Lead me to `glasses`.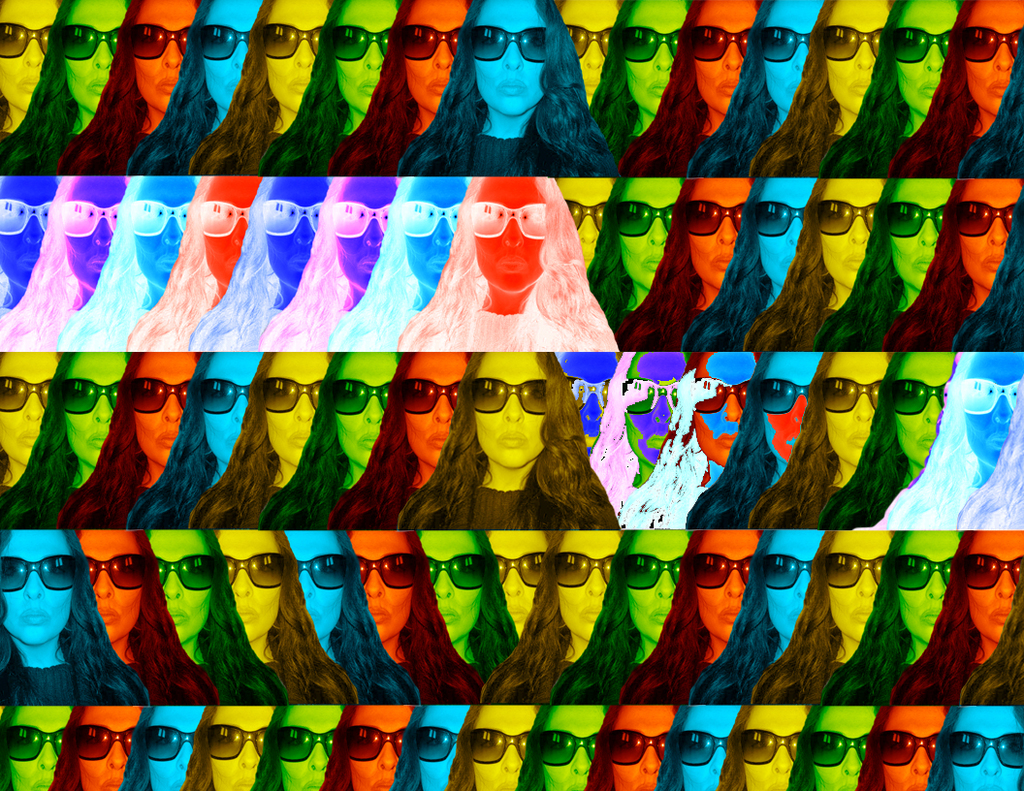
Lead to (126,203,193,232).
